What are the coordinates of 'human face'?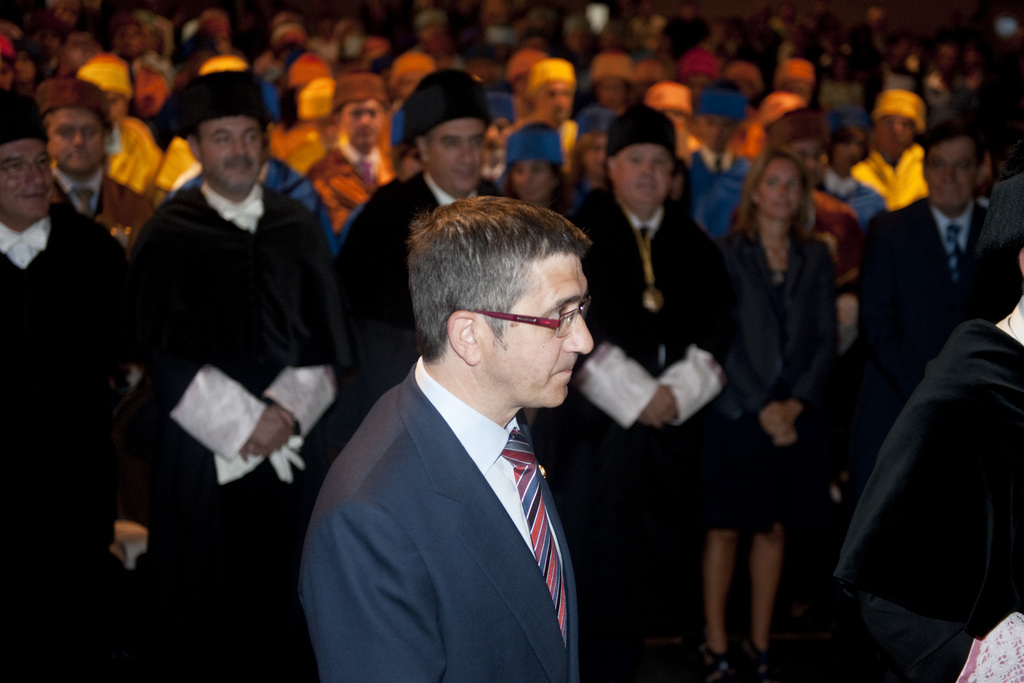
bbox(925, 140, 979, 209).
